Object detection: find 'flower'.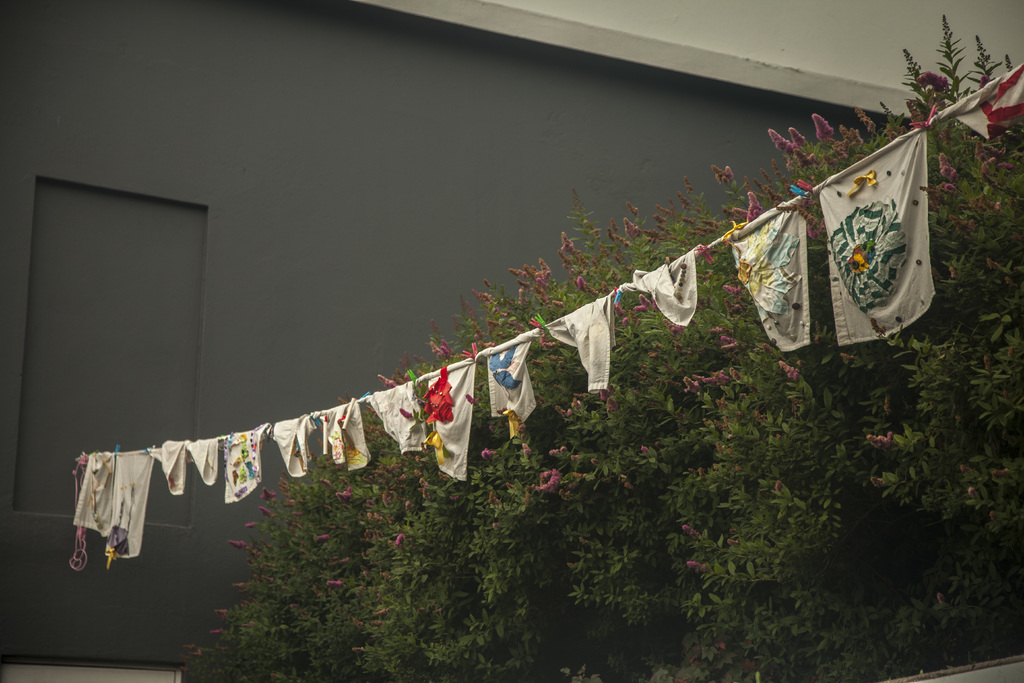
box=[324, 503, 331, 511].
